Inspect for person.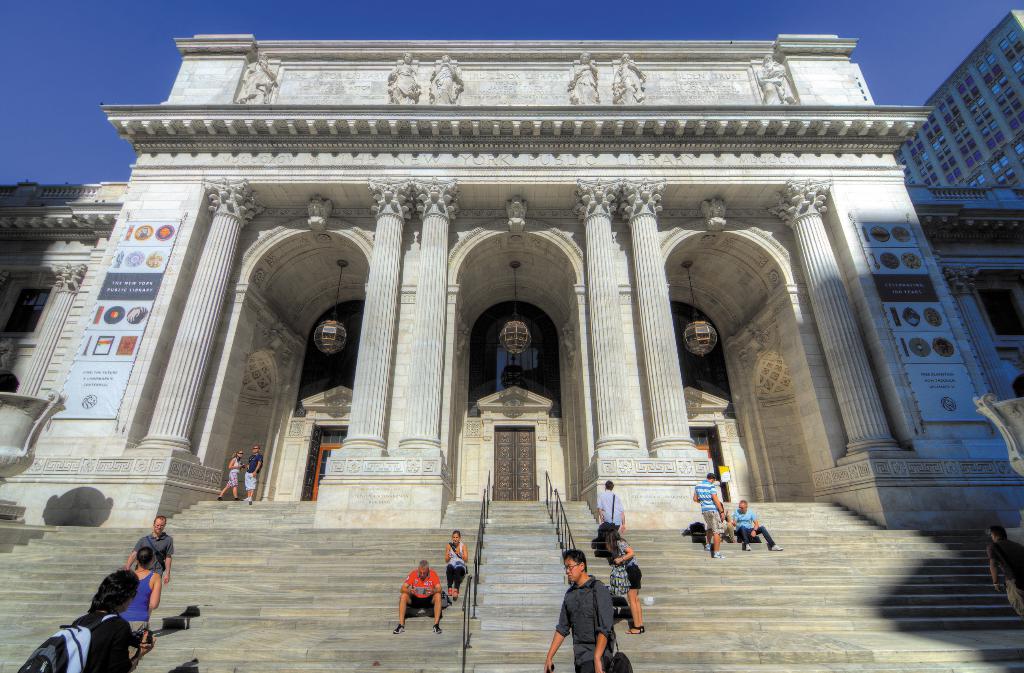
Inspection: select_region(212, 447, 239, 496).
